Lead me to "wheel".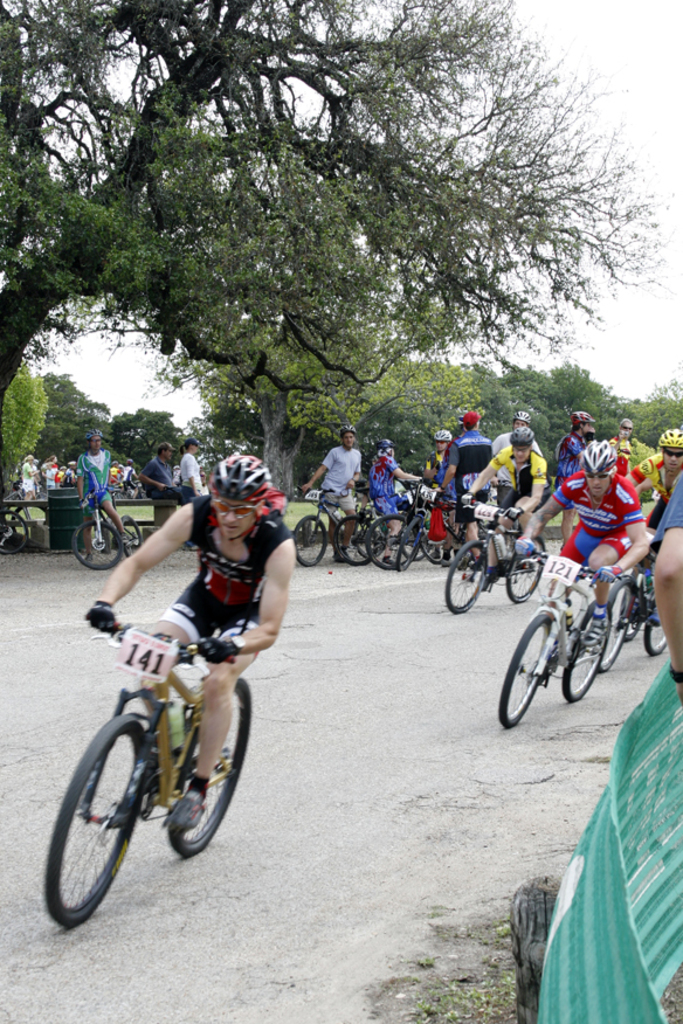
Lead to locate(336, 517, 377, 565).
